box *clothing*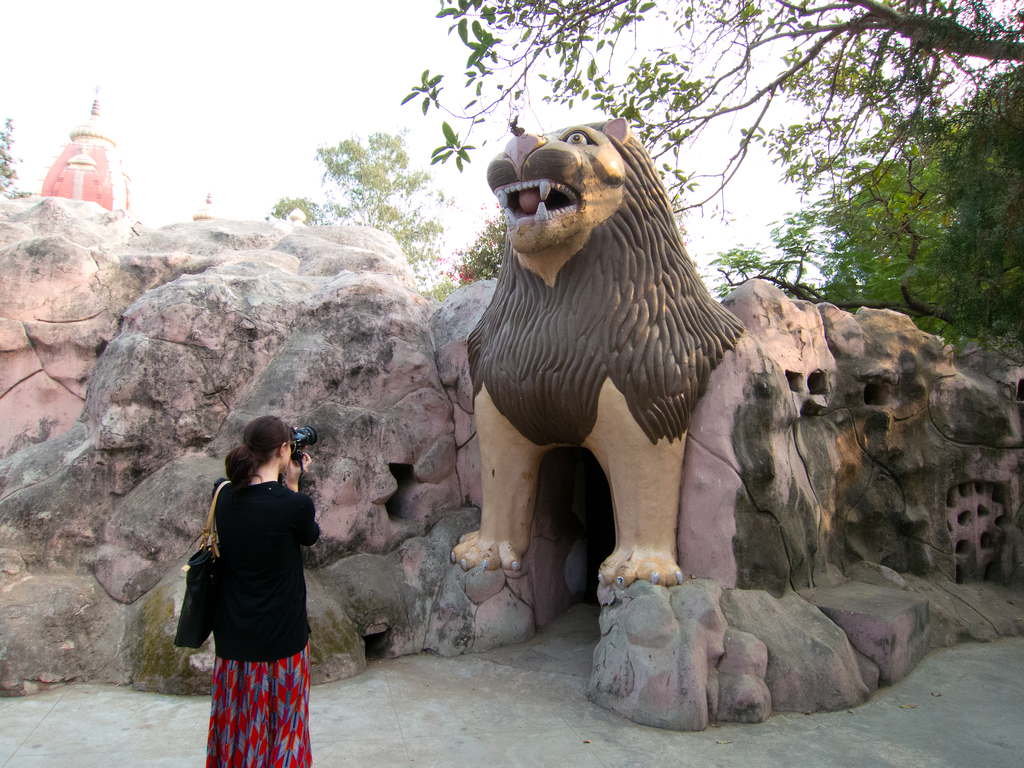
[206, 642, 314, 767]
